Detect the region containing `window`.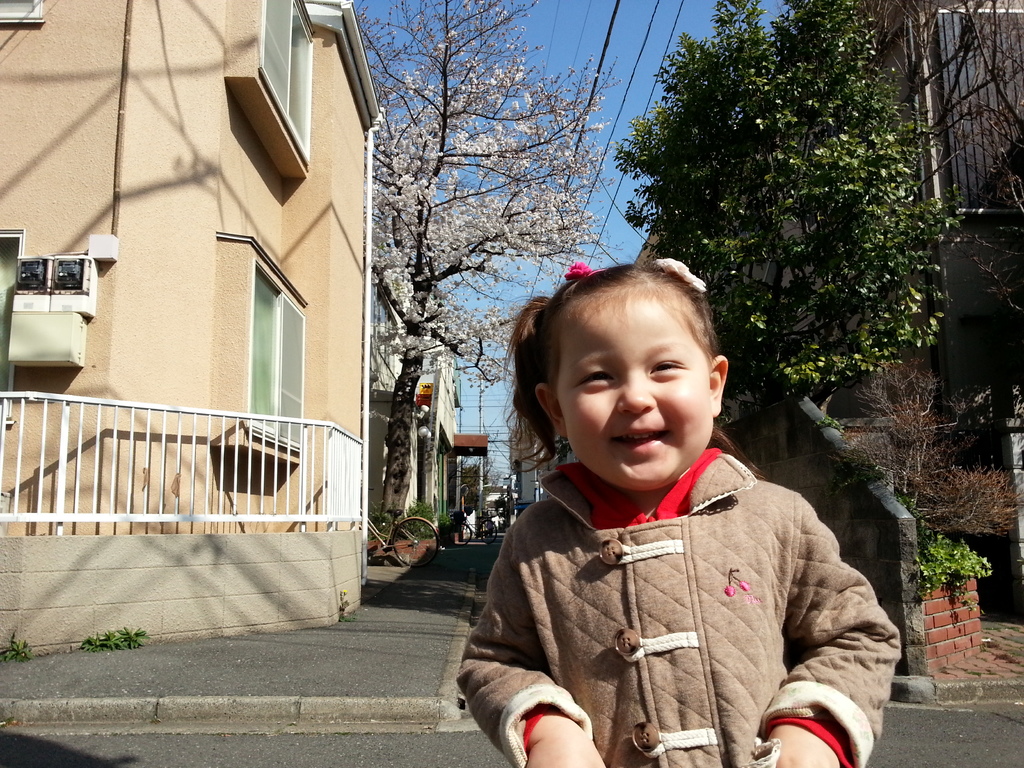
(left=246, top=254, right=310, bottom=462).
